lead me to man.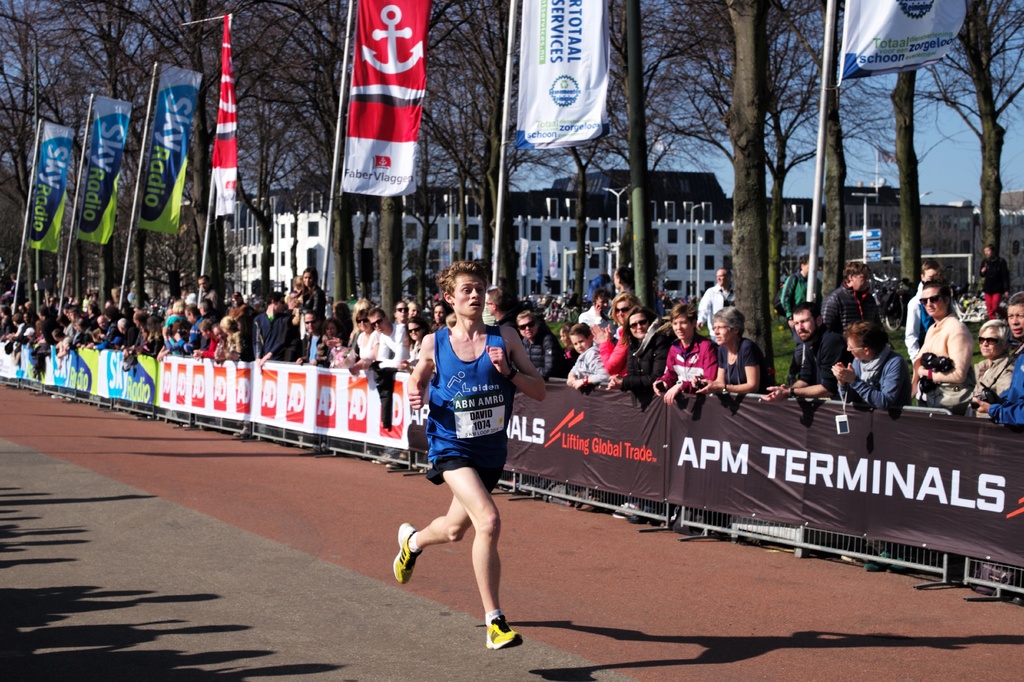
Lead to [left=979, top=241, right=1016, bottom=319].
